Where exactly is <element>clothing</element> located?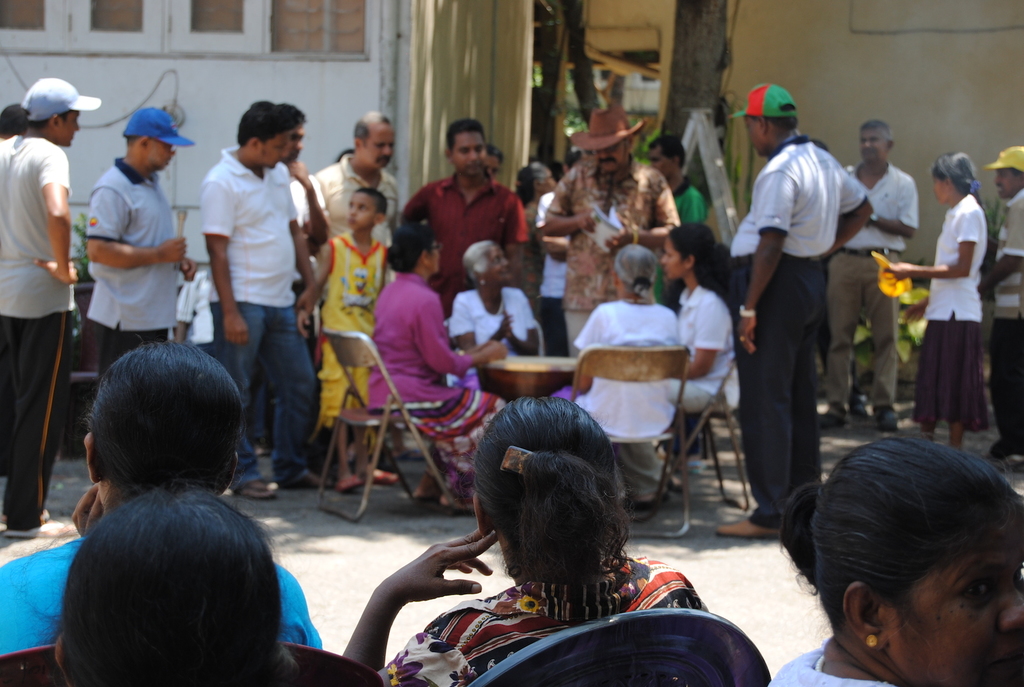
Its bounding box is crop(767, 641, 891, 686).
